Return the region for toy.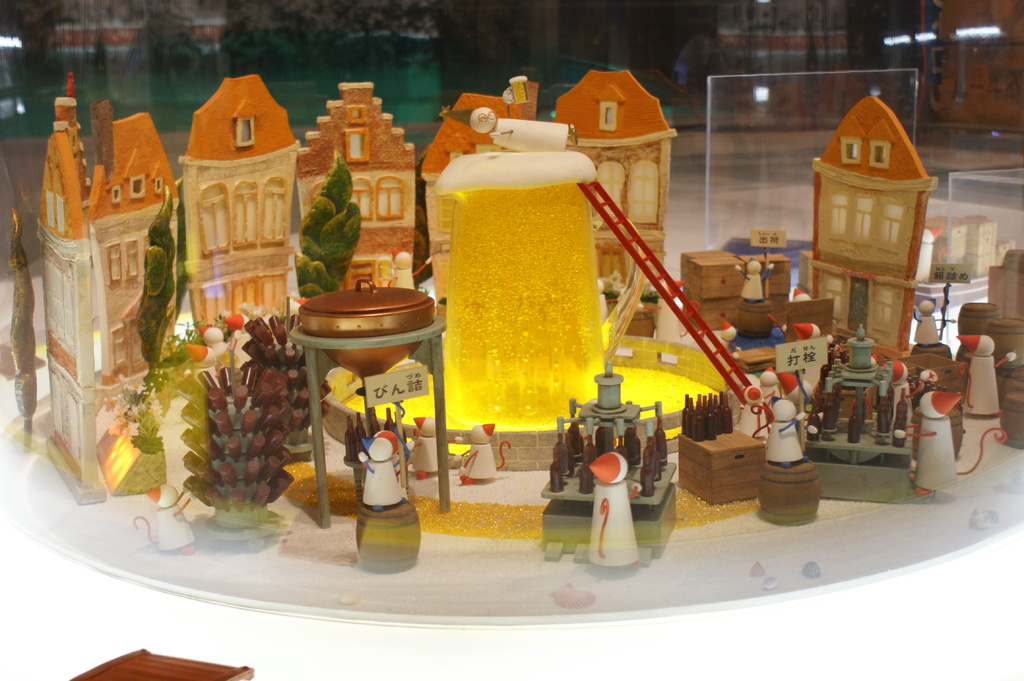
861, 359, 917, 456.
